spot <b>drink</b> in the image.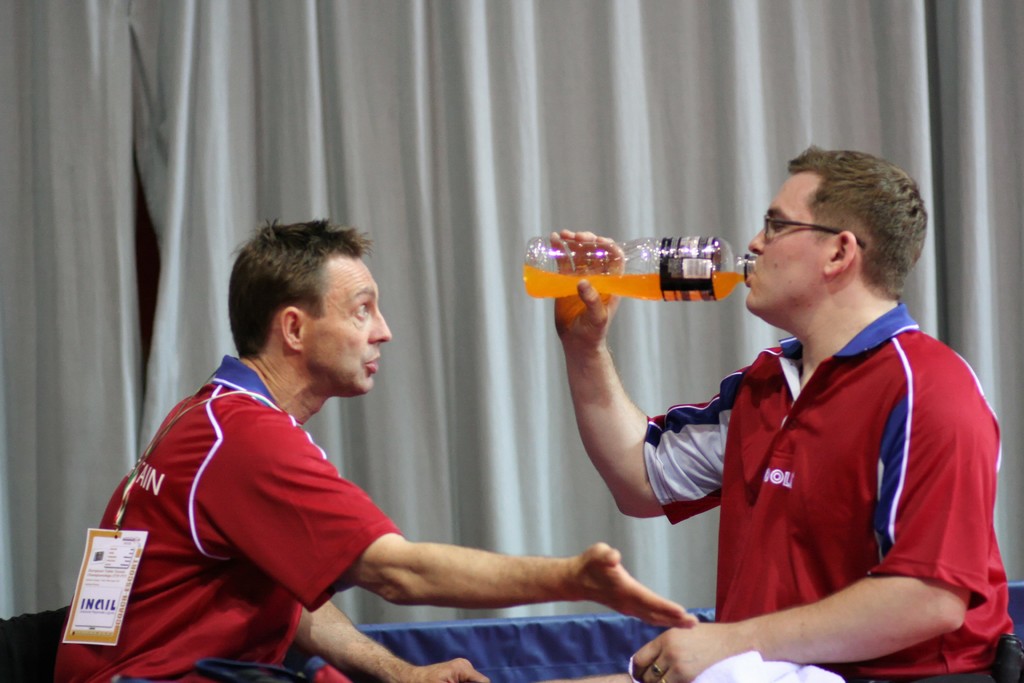
<b>drink</b> found at {"left": 522, "top": 266, "right": 749, "bottom": 301}.
